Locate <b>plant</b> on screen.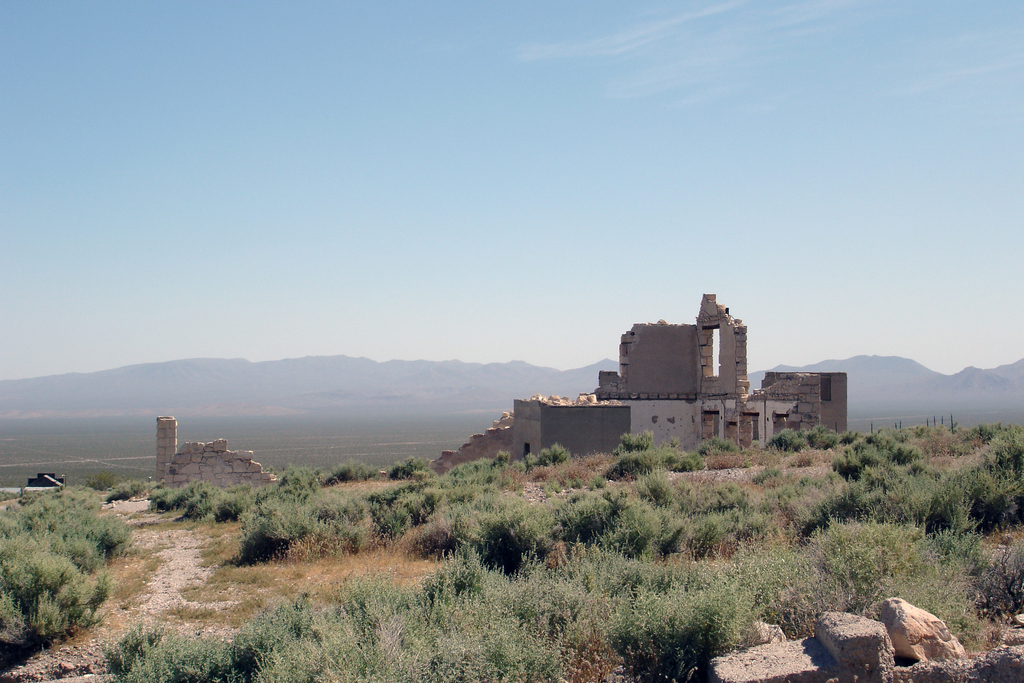
On screen at region(214, 502, 308, 569).
